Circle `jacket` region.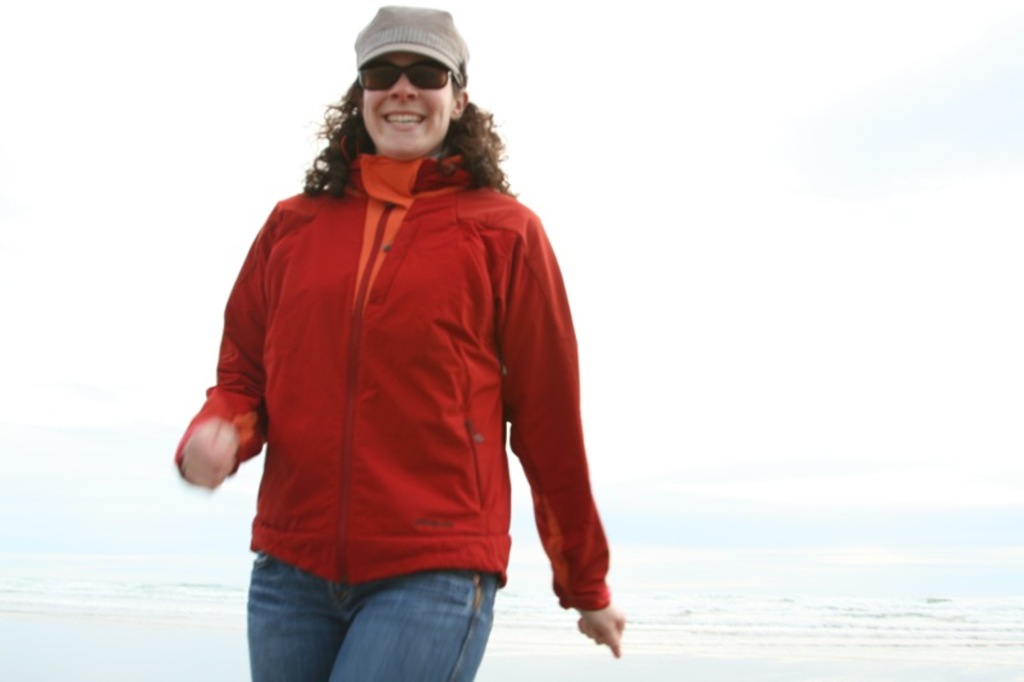
Region: region(186, 42, 589, 636).
